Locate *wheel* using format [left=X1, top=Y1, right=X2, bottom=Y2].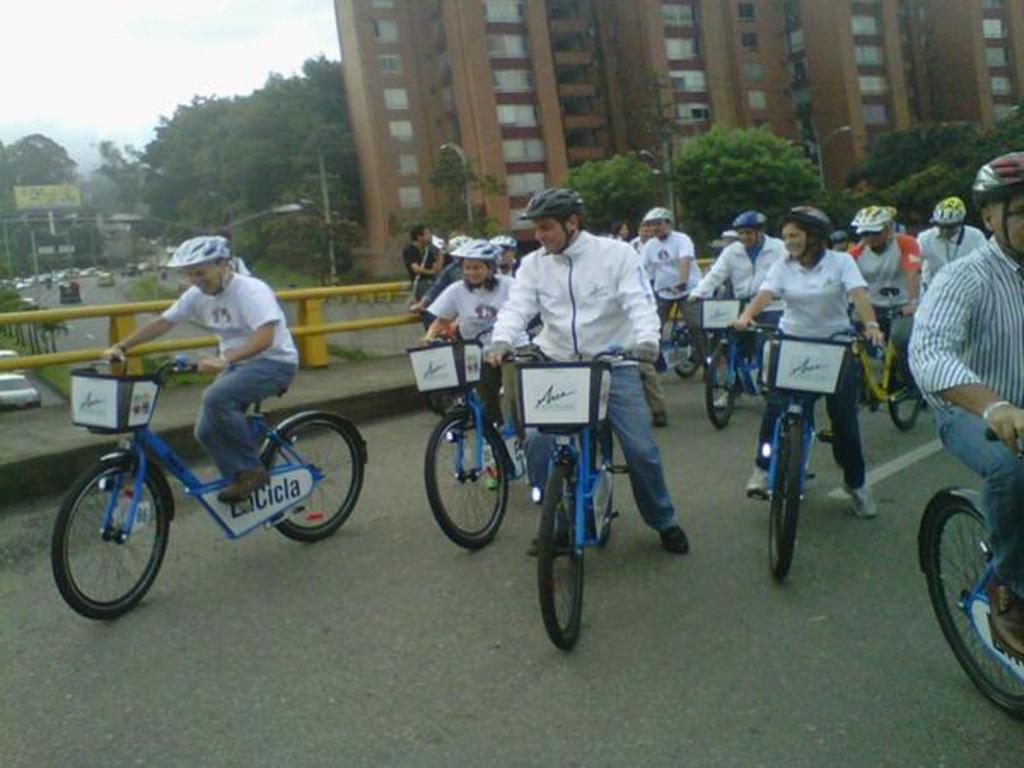
[left=759, top=411, right=807, bottom=592].
